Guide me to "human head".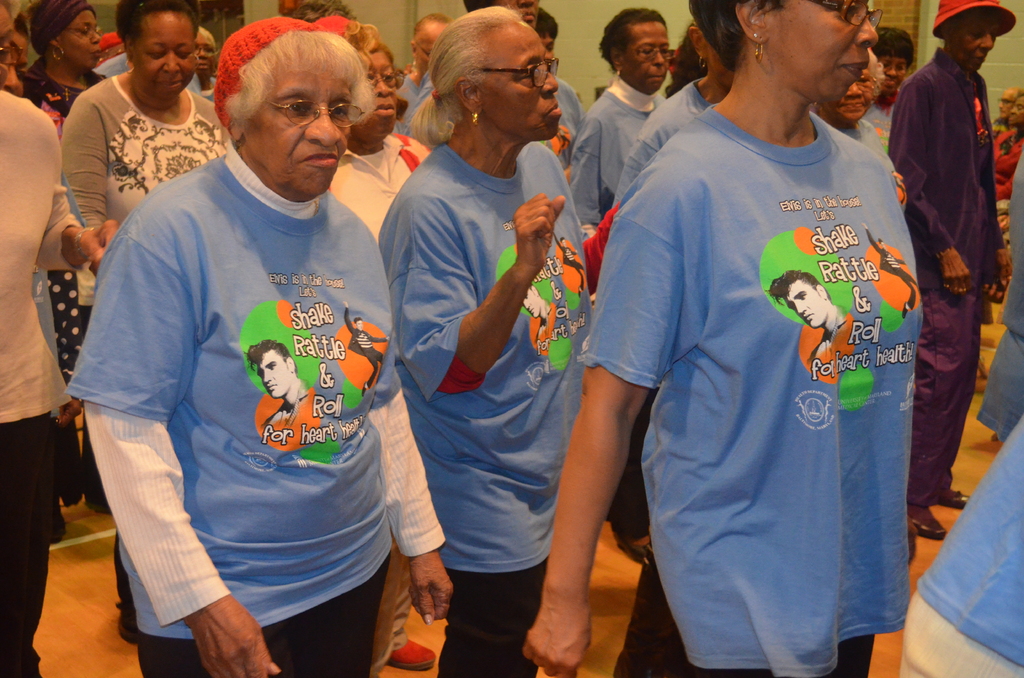
Guidance: rect(353, 318, 364, 330).
